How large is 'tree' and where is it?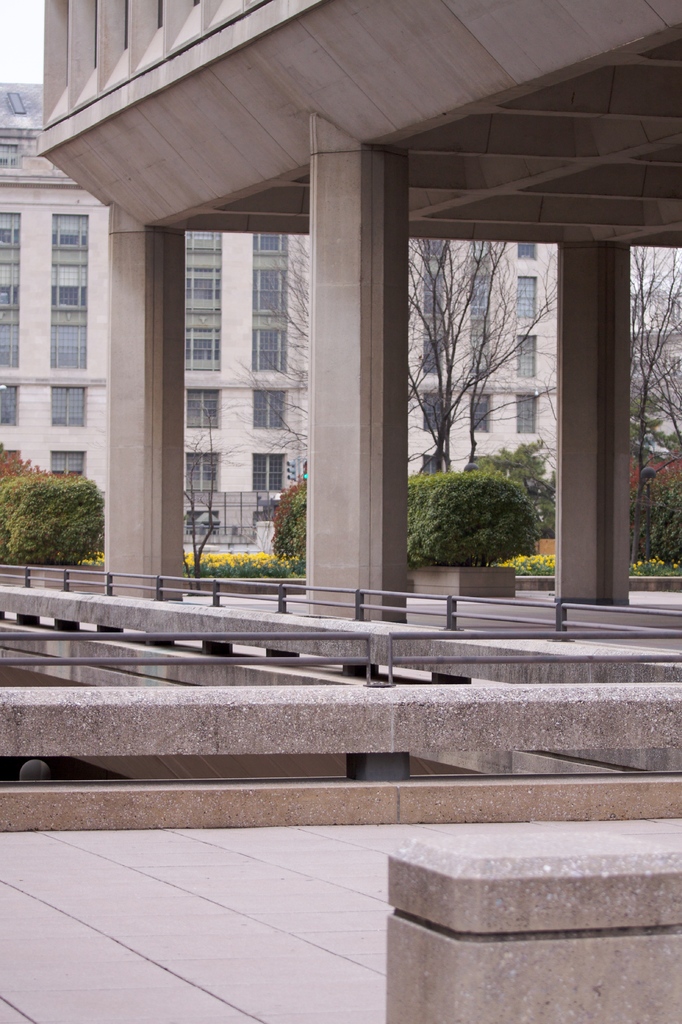
Bounding box: {"left": 178, "top": 400, "right": 243, "bottom": 575}.
